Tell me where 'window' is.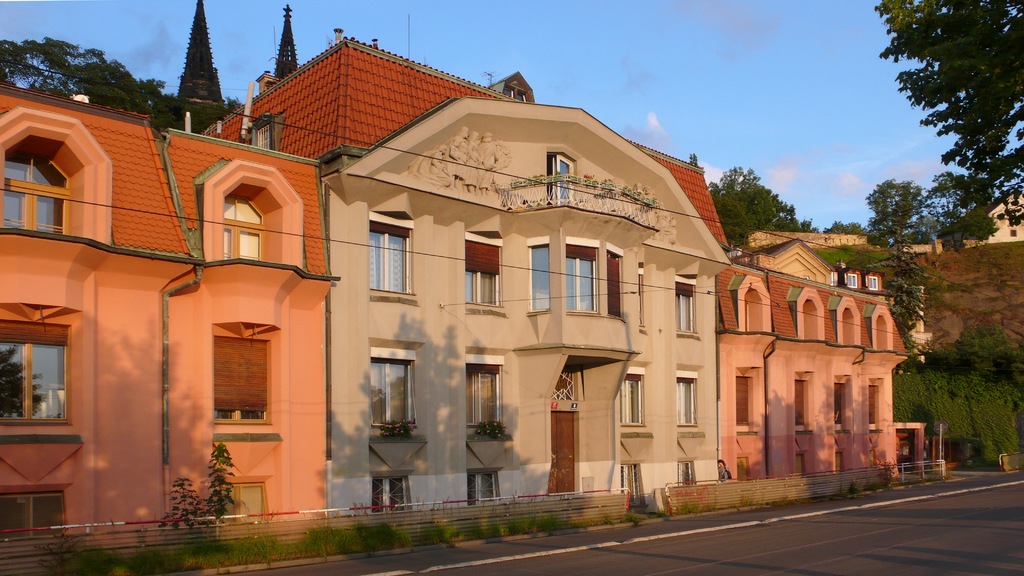
'window' is at [x1=369, y1=479, x2=410, y2=516].
